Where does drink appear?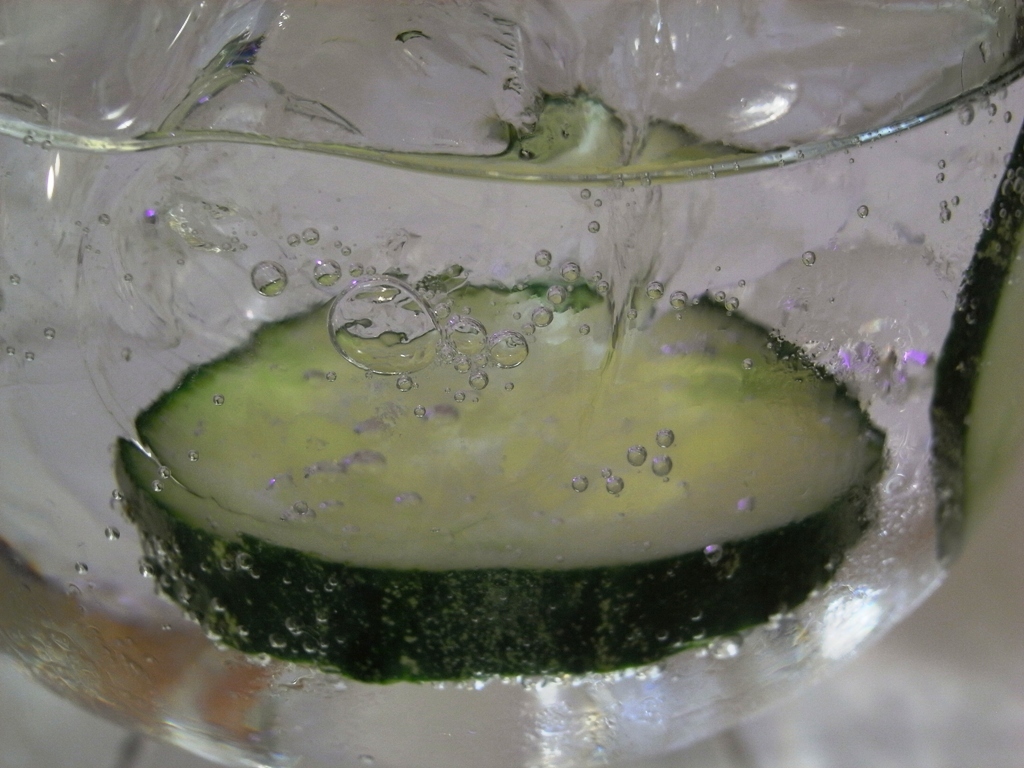
Appears at bbox(120, 23, 936, 734).
